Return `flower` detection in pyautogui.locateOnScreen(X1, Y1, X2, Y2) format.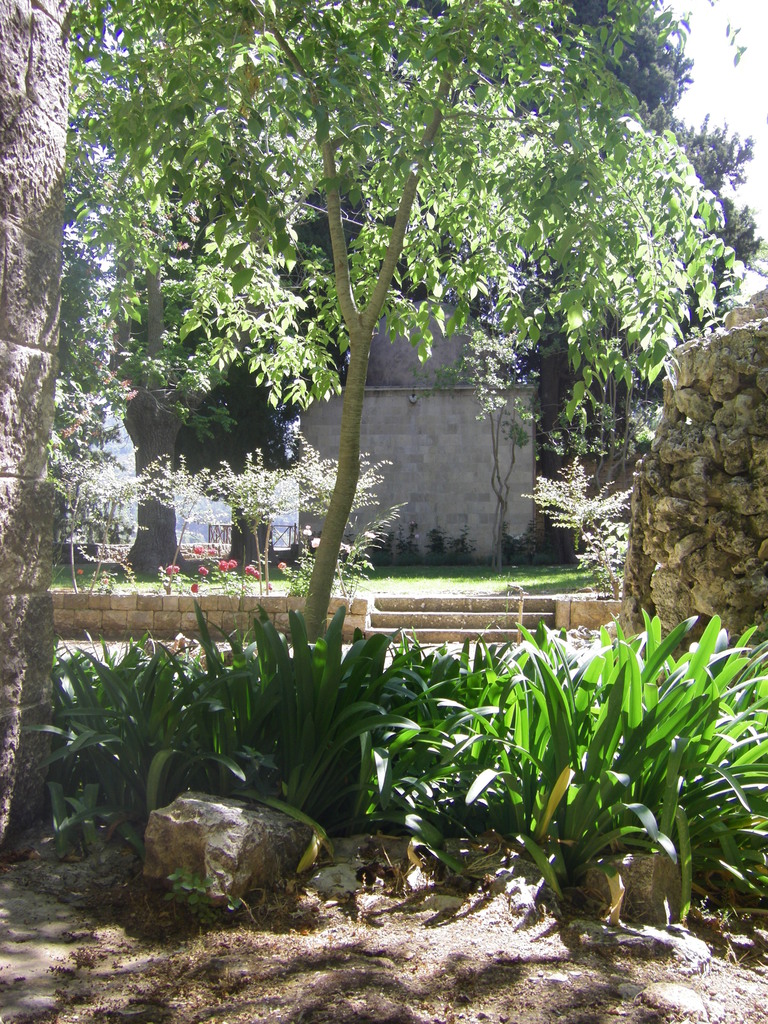
pyautogui.locateOnScreen(156, 563, 186, 573).
